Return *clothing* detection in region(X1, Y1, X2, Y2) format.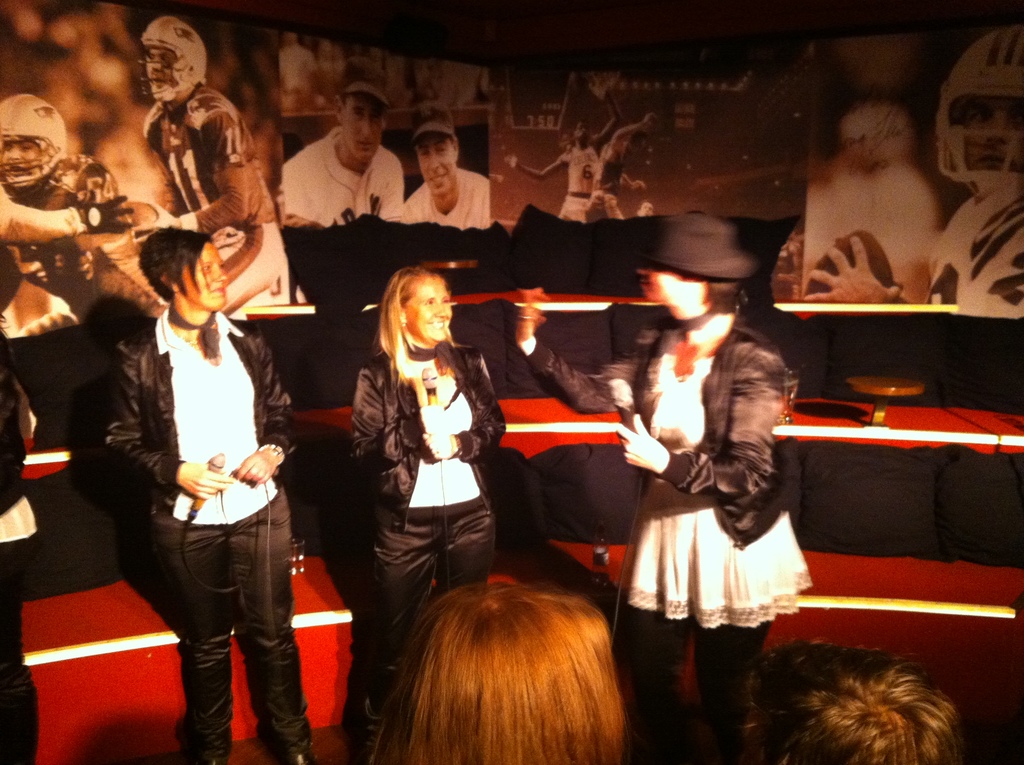
region(925, 166, 1023, 310).
